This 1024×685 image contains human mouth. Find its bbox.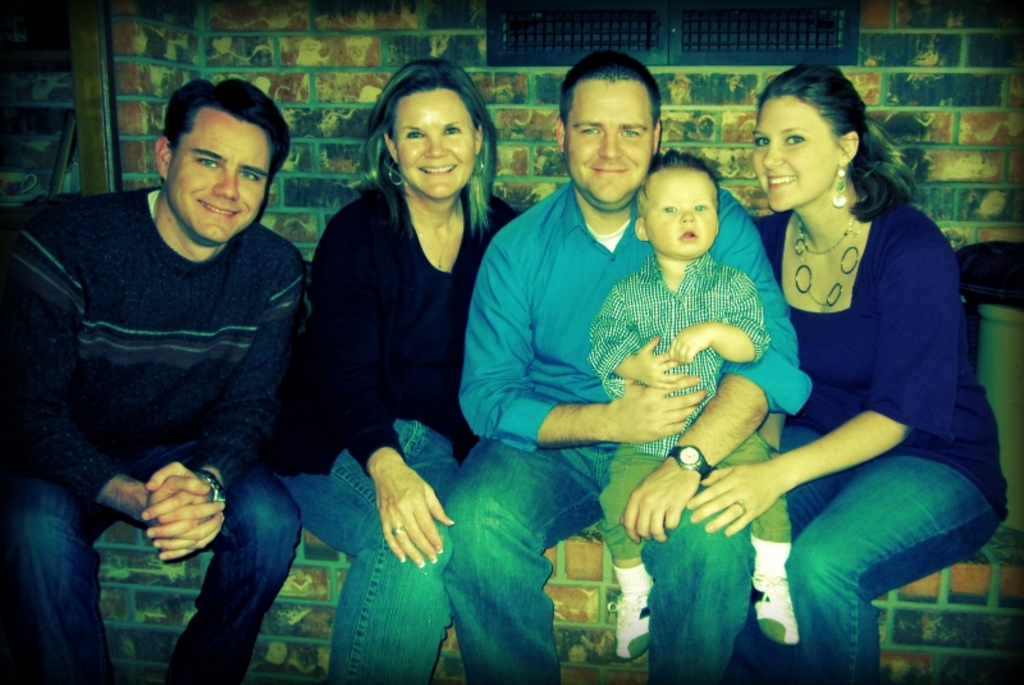
756 168 806 187.
